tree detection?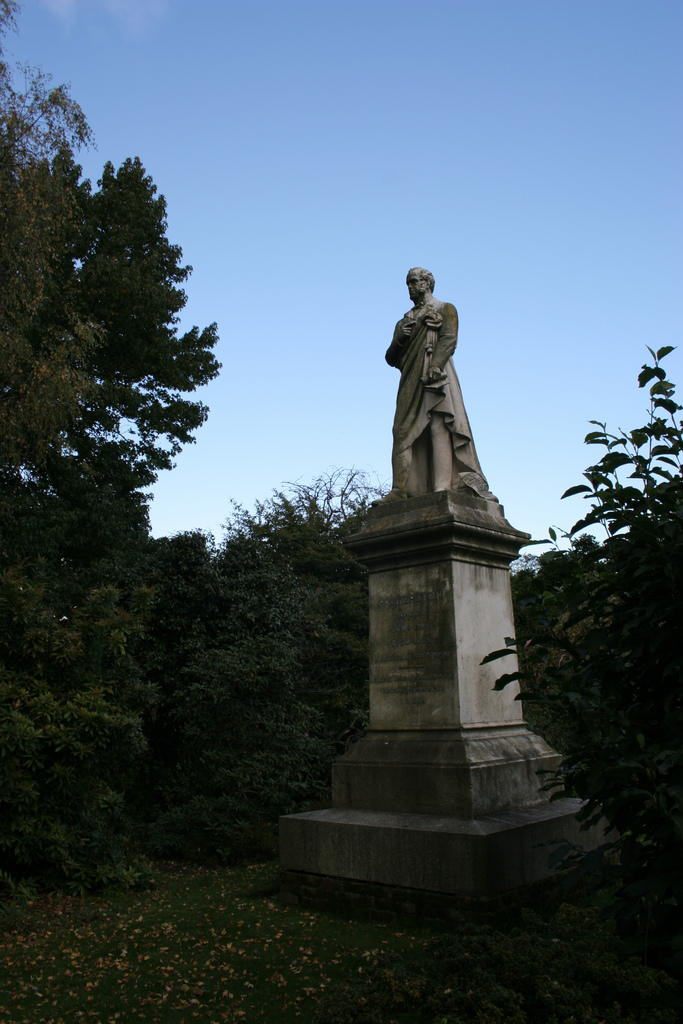
{"x1": 477, "y1": 346, "x2": 682, "y2": 911}
